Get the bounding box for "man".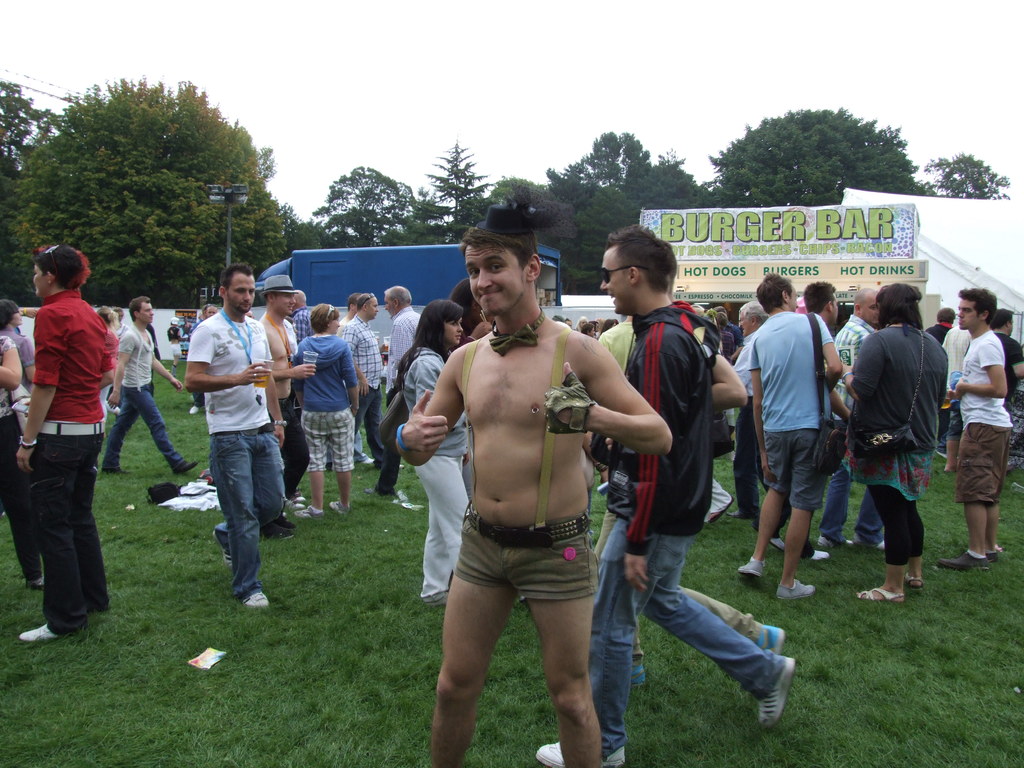
(733, 269, 842, 600).
